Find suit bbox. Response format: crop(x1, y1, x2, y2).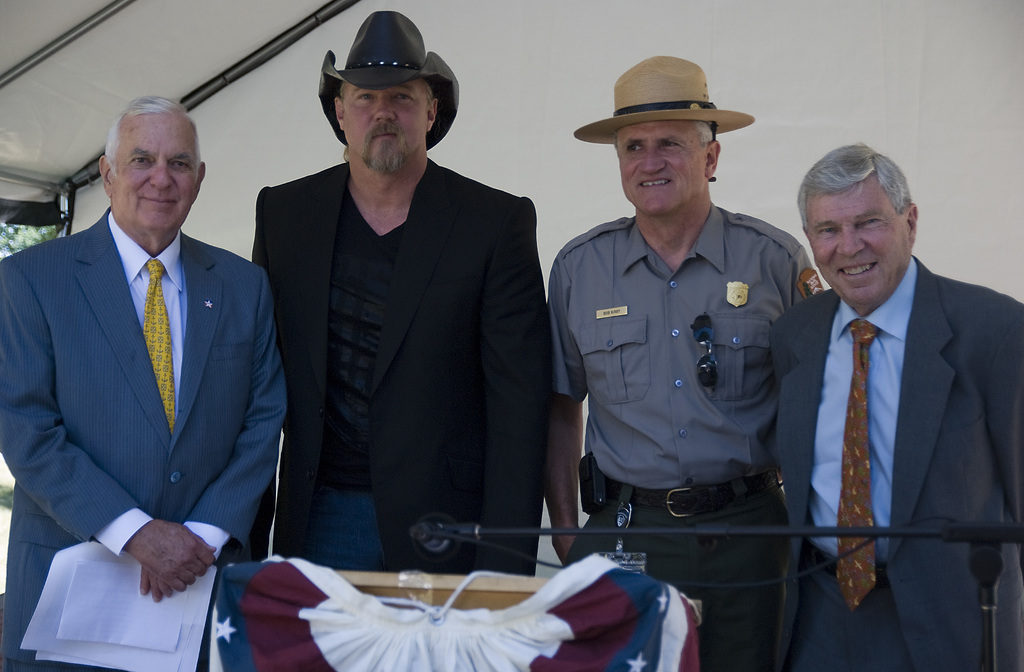
crop(12, 93, 280, 671).
